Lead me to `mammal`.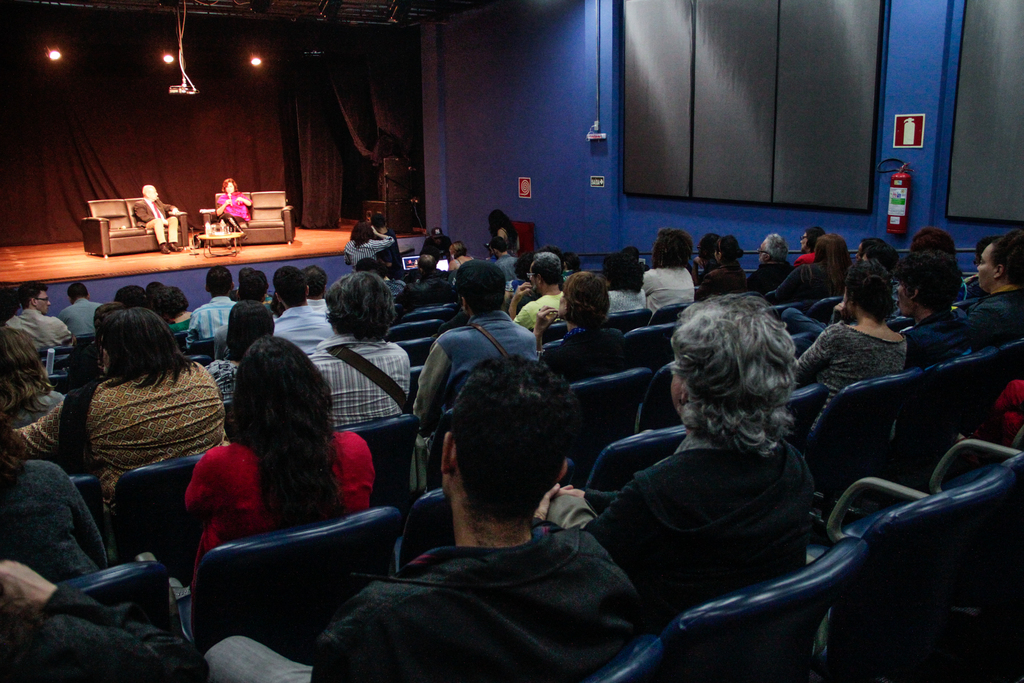
Lead to [left=576, top=298, right=861, bottom=630].
